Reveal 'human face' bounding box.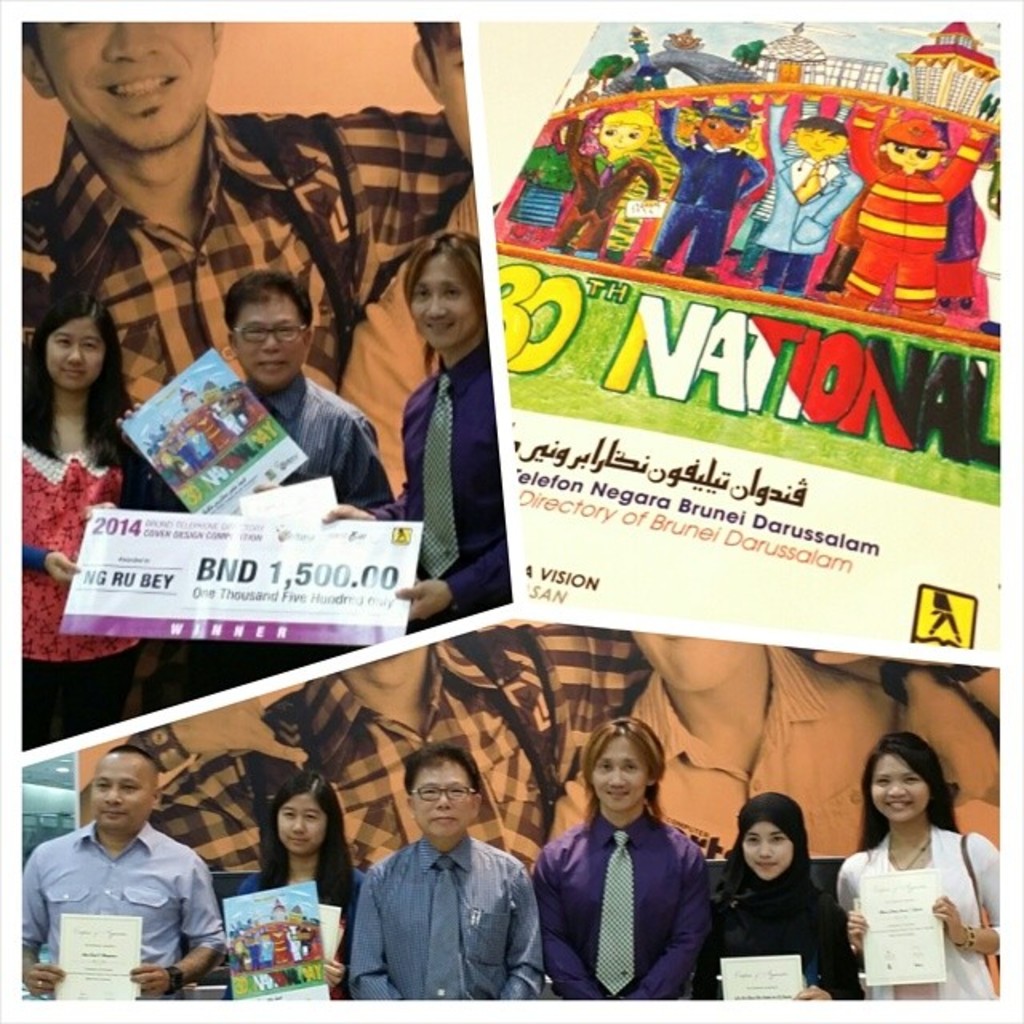
Revealed: (629,632,747,690).
